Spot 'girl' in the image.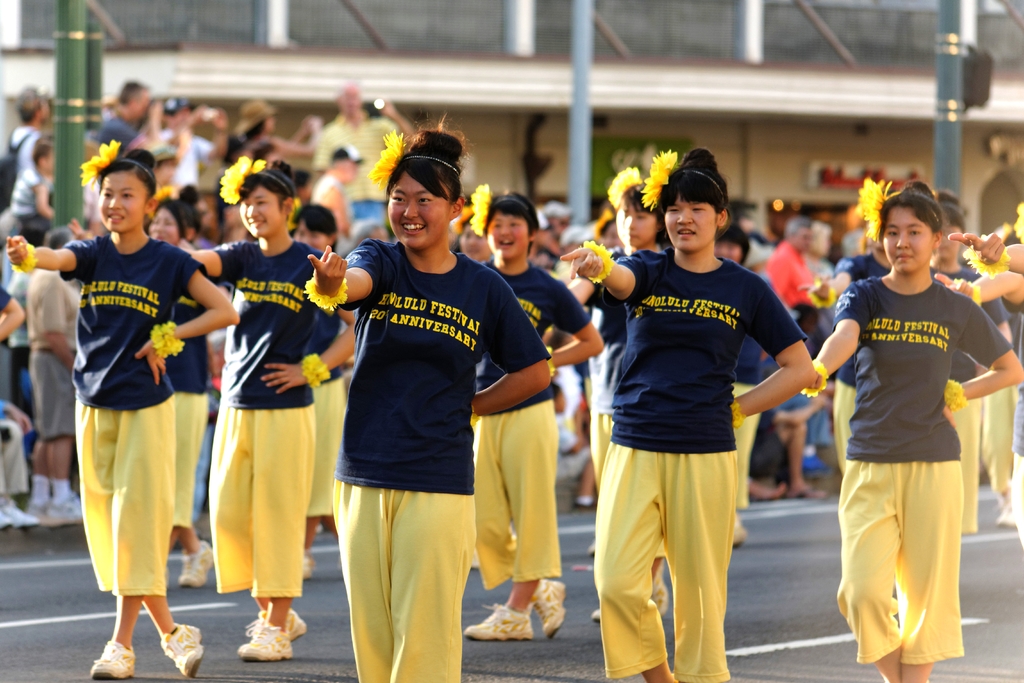
'girl' found at crop(566, 168, 670, 621).
